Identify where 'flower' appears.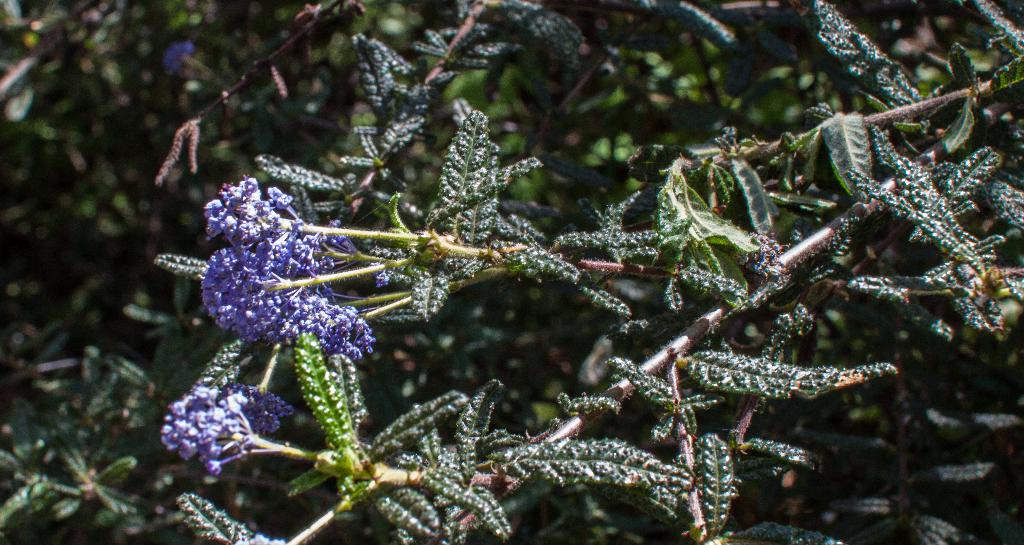
Appears at 159 382 296 475.
